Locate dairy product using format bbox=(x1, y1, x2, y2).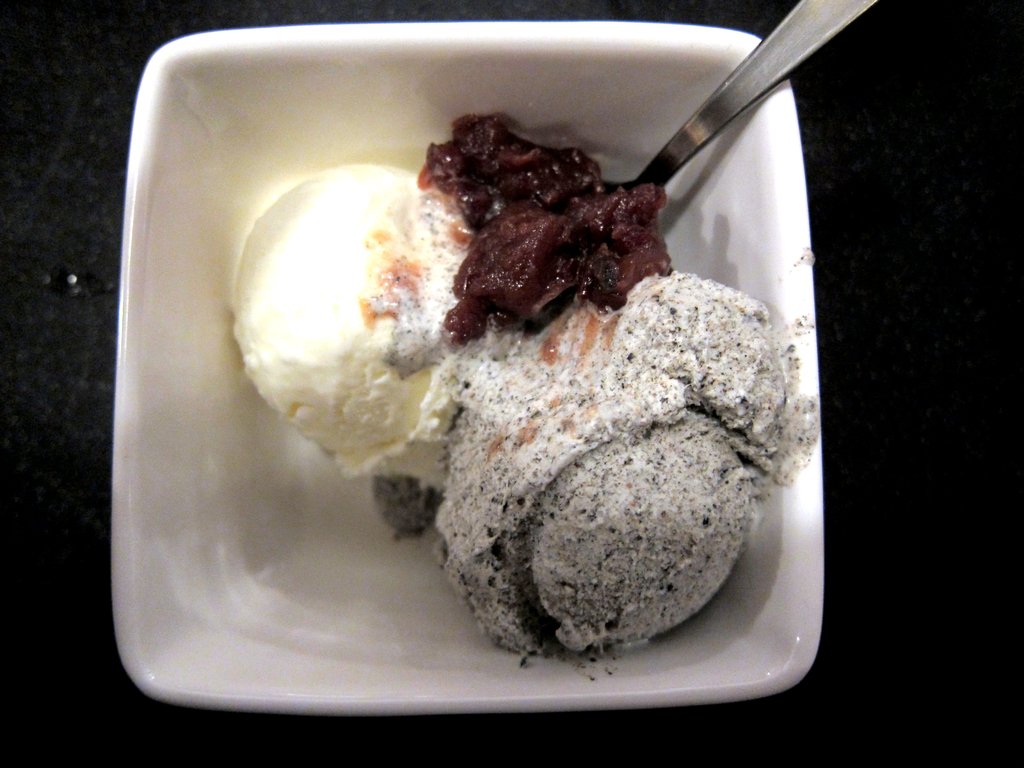
bbox=(214, 166, 472, 488).
